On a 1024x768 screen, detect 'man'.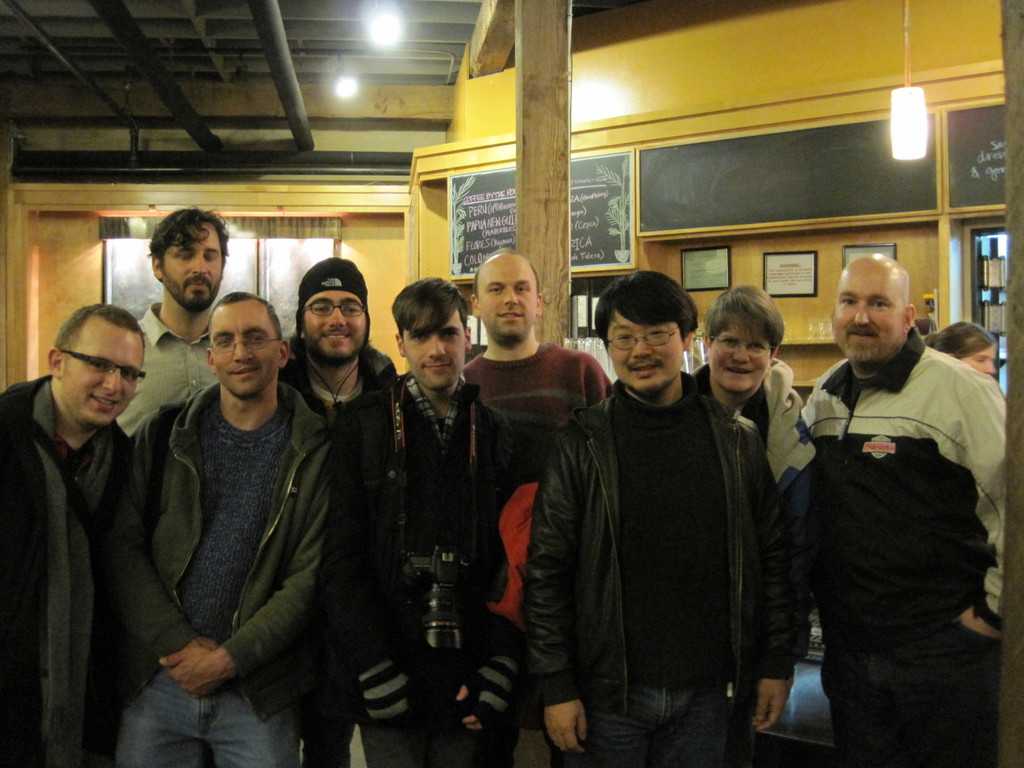
[776, 251, 1003, 760].
